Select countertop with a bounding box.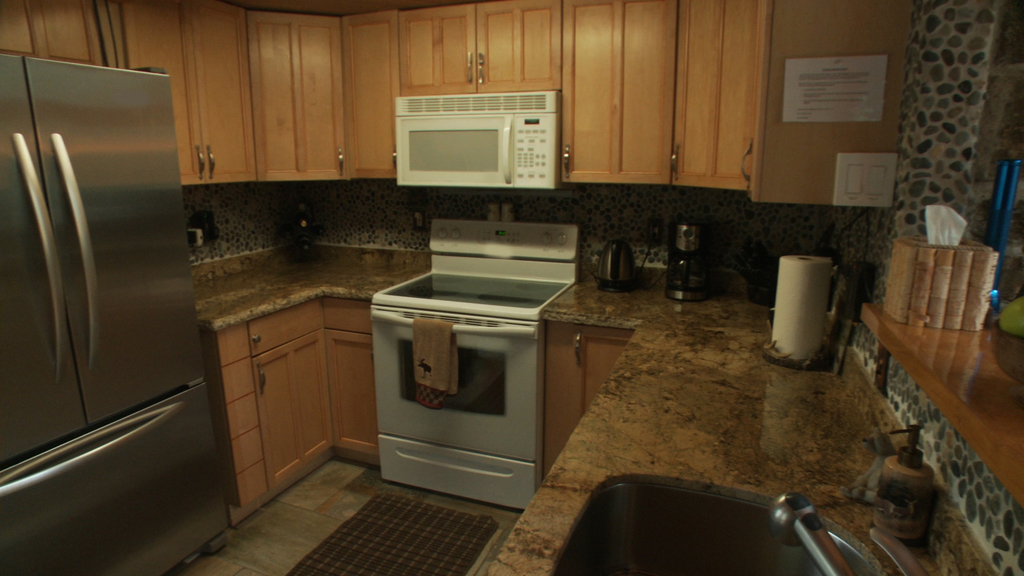
l=188, t=232, r=1004, b=575.
